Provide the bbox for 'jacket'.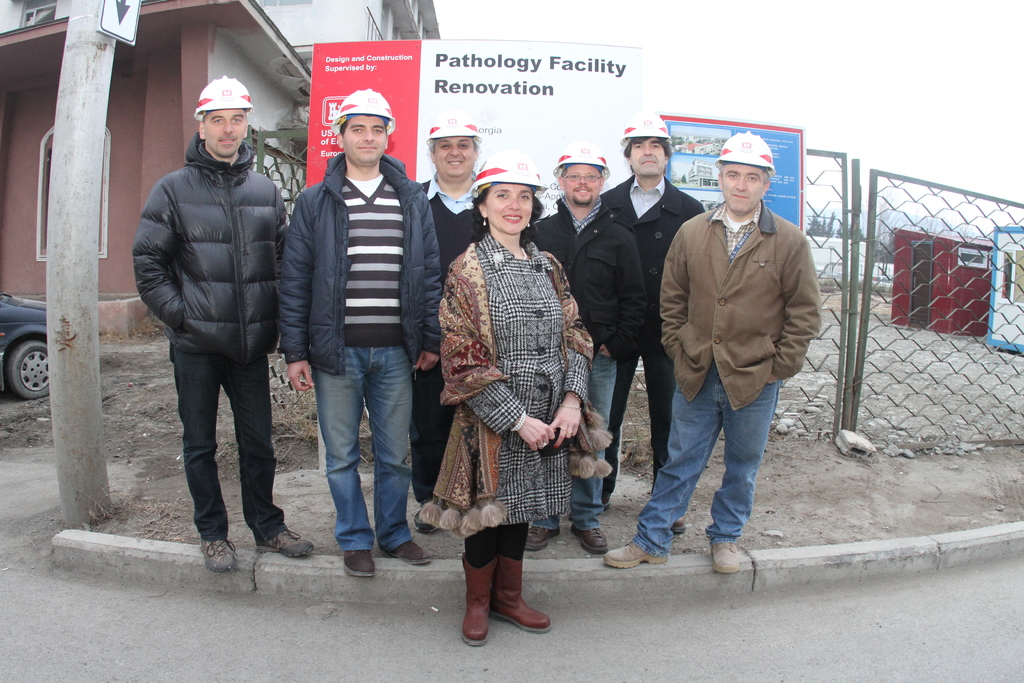
l=278, t=151, r=449, b=381.
